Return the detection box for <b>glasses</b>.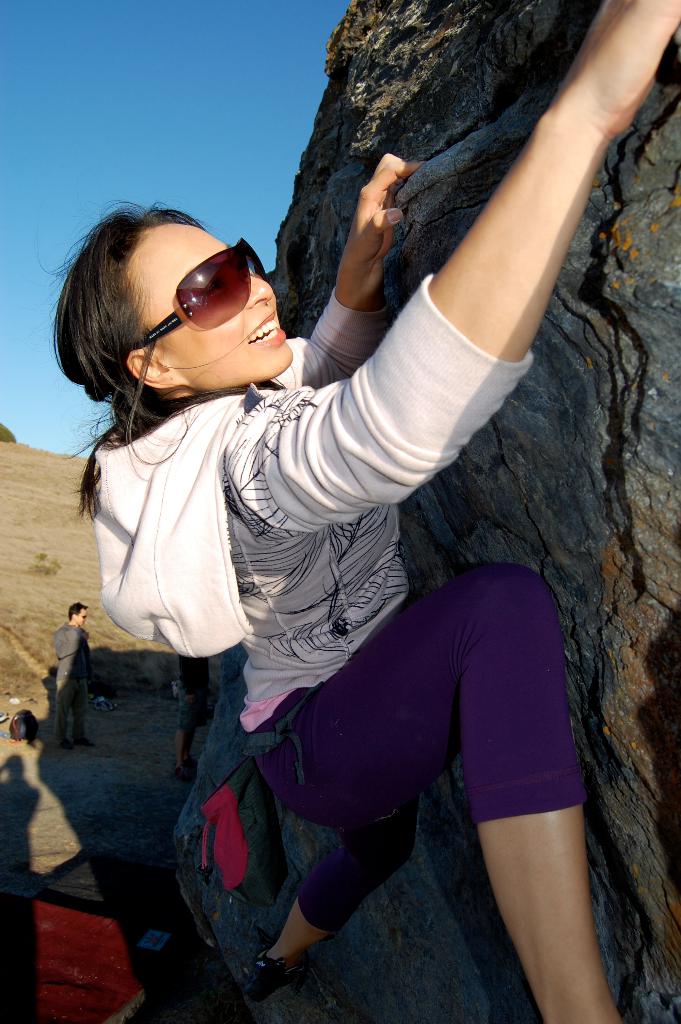
{"x1": 83, "y1": 614, "x2": 86, "y2": 619}.
